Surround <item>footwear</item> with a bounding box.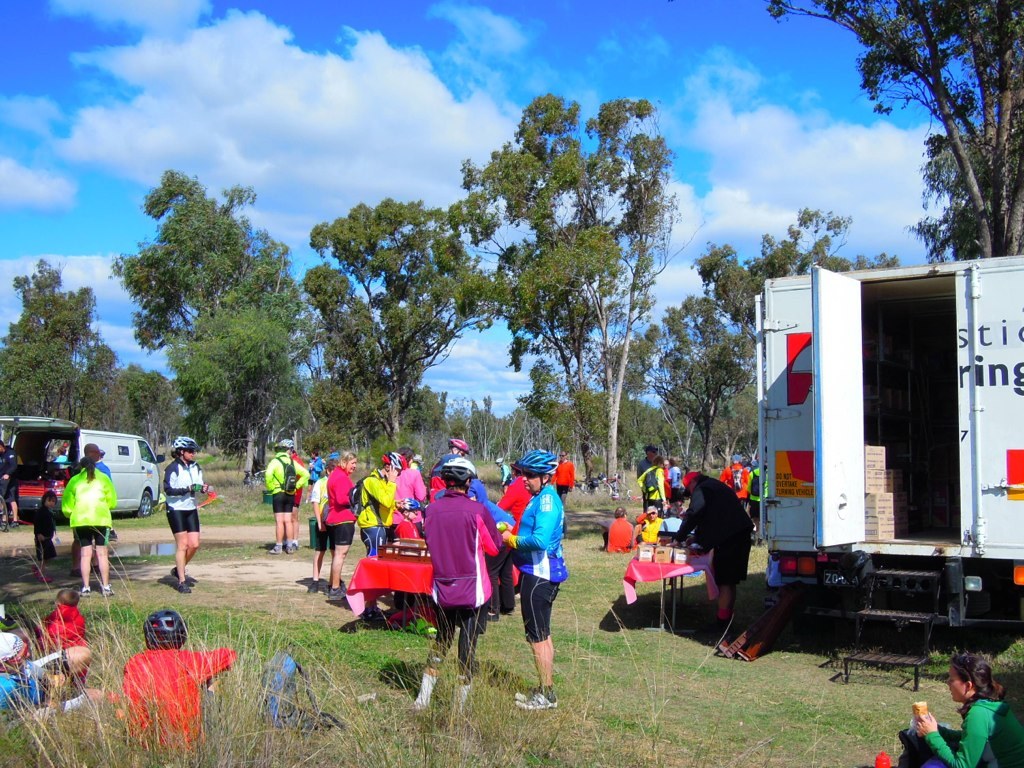
x1=169, y1=567, x2=196, y2=585.
